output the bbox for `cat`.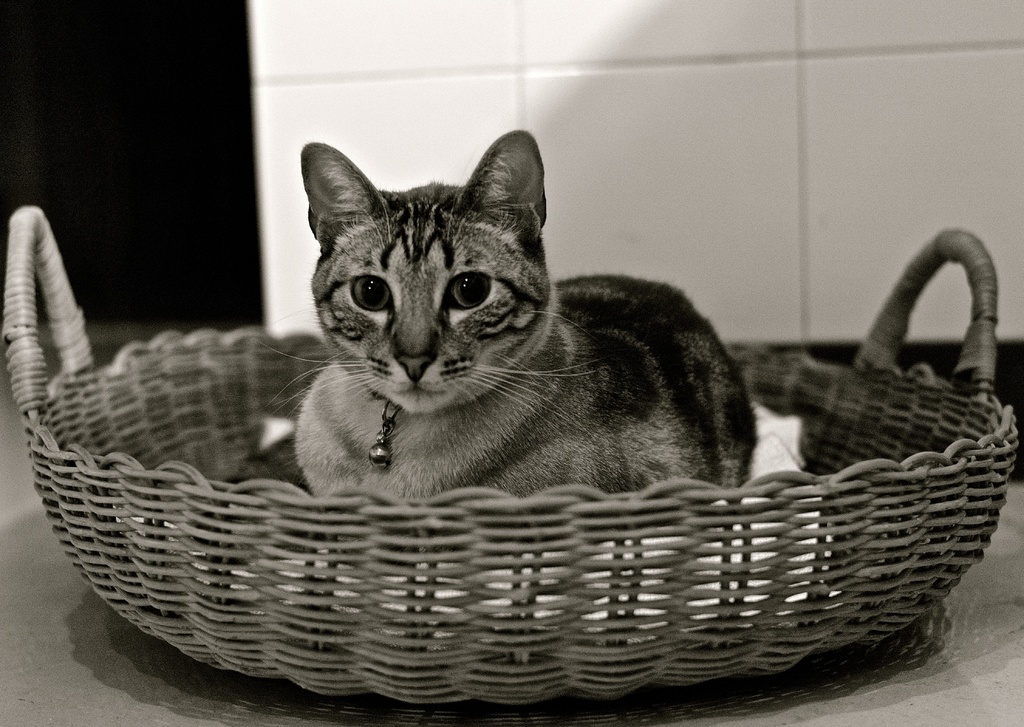
[left=250, top=121, right=765, bottom=568].
